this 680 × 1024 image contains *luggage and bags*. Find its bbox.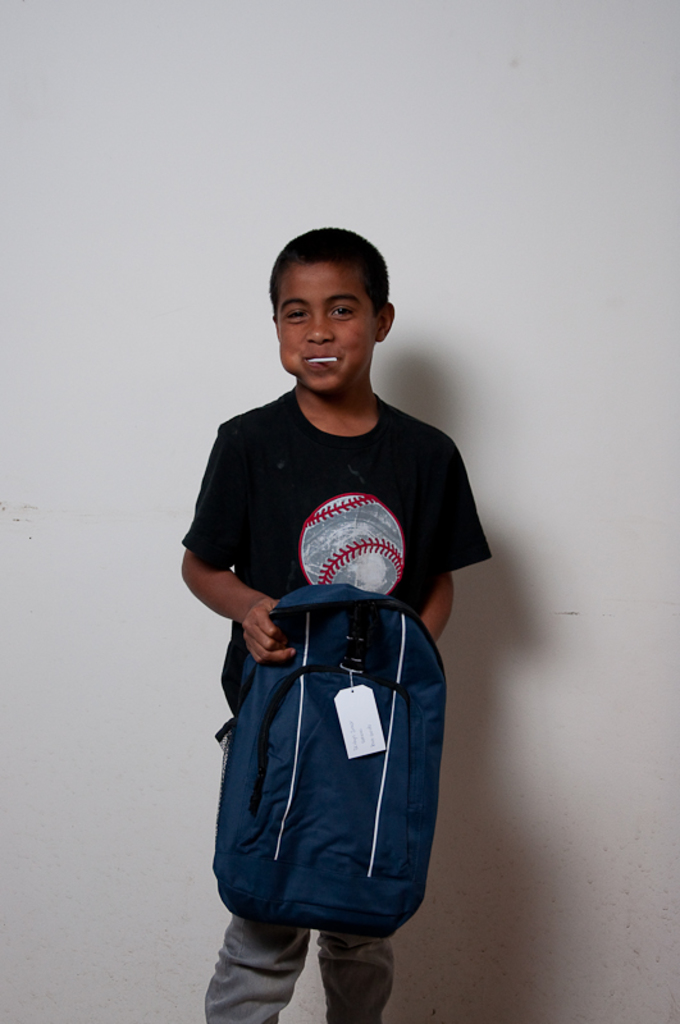
[213,559,435,960].
